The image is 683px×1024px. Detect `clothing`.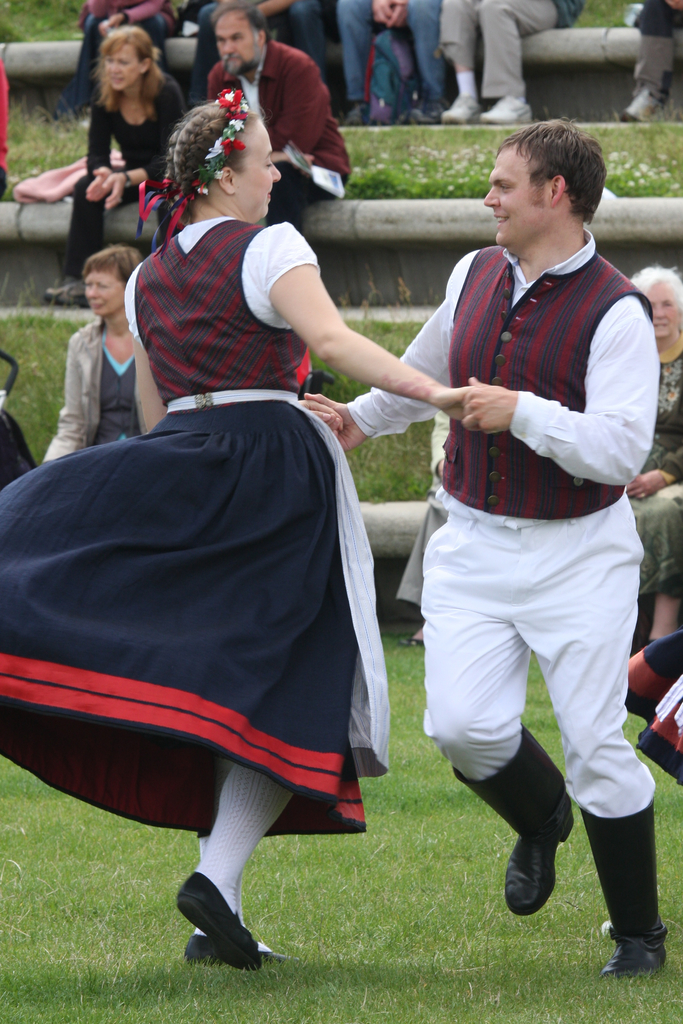
Detection: [0,56,11,204].
